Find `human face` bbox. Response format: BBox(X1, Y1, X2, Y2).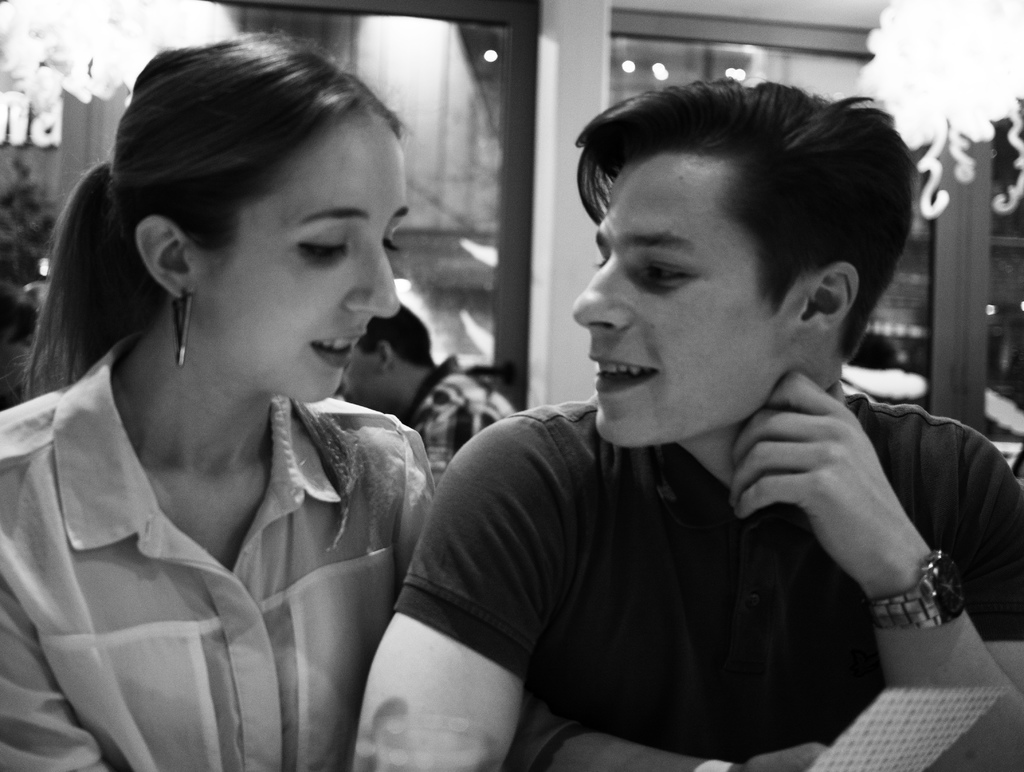
BBox(343, 351, 389, 412).
